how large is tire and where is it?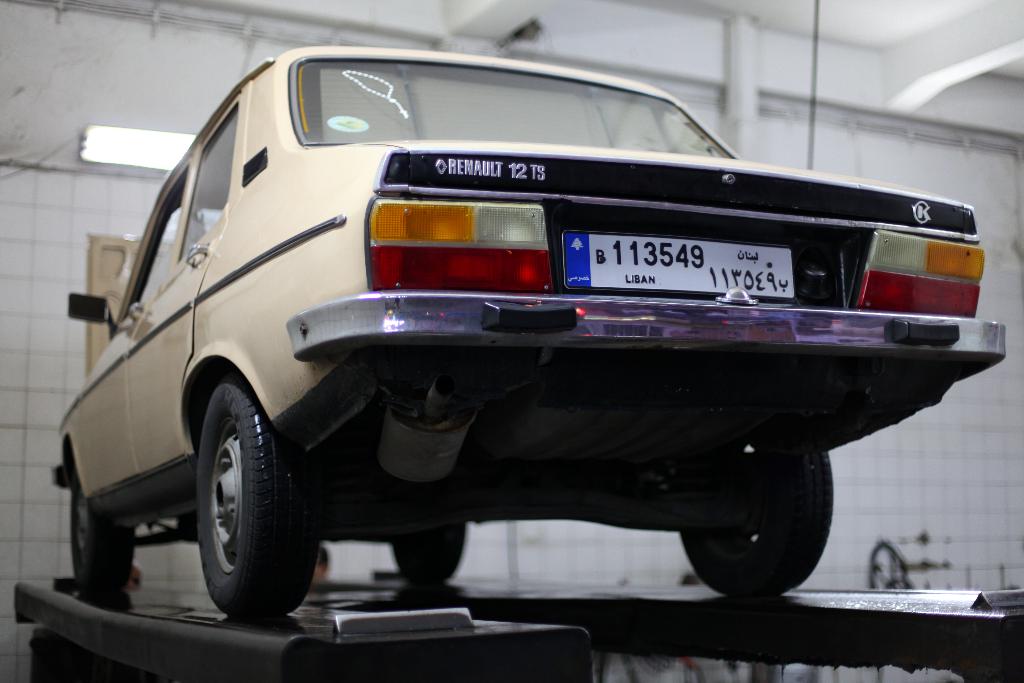
Bounding box: (left=74, top=473, right=136, bottom=594).
